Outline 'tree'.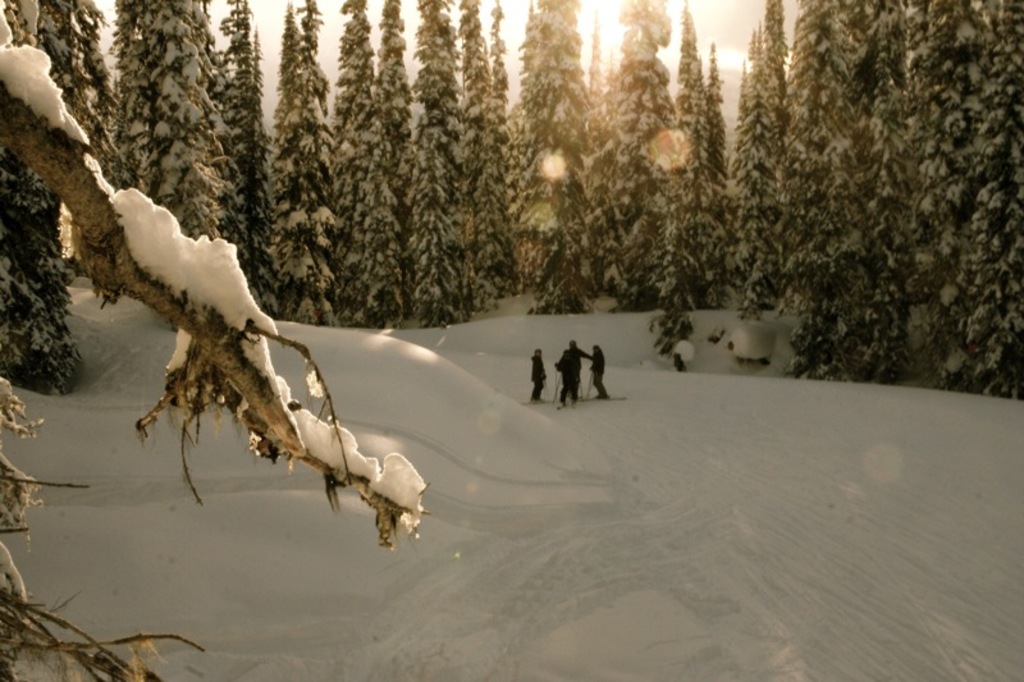
Outline: 29,0,123,302.
